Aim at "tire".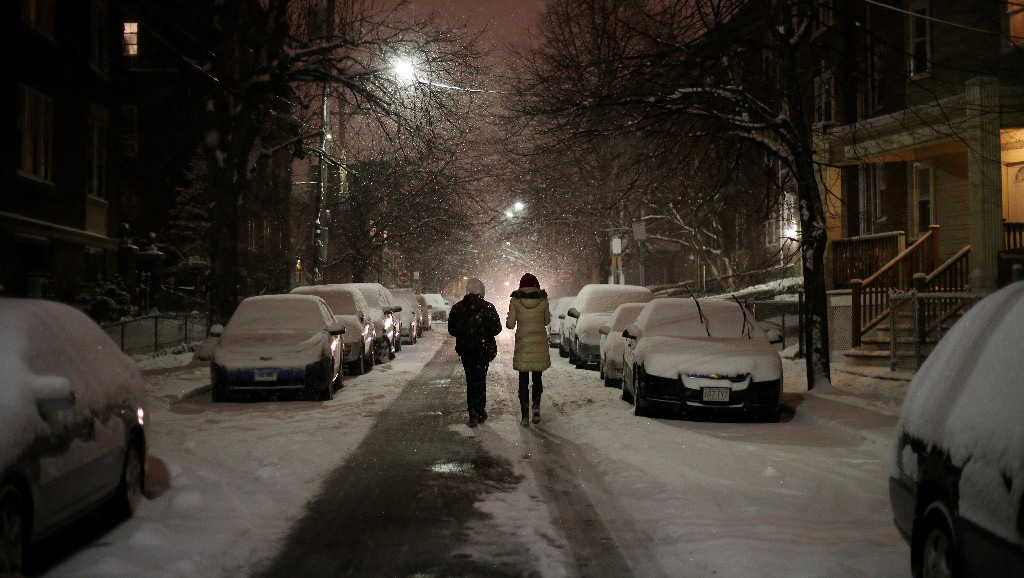
Aimed at bbox=(114, 411, 146, 515).
